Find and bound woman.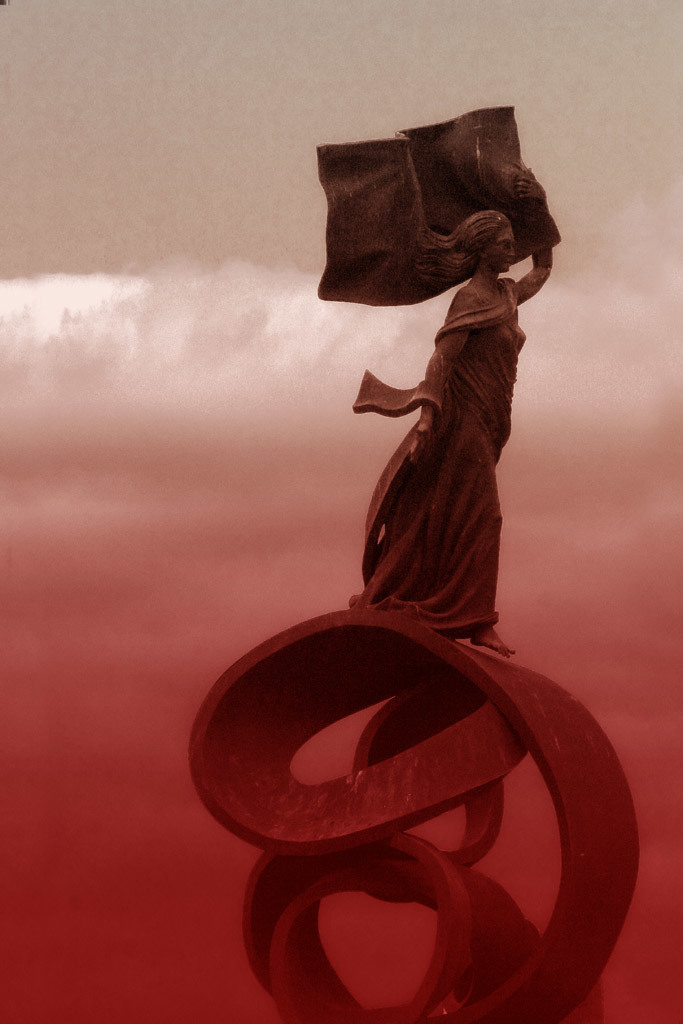
Bound: crop(339, 172, 550, 648).
